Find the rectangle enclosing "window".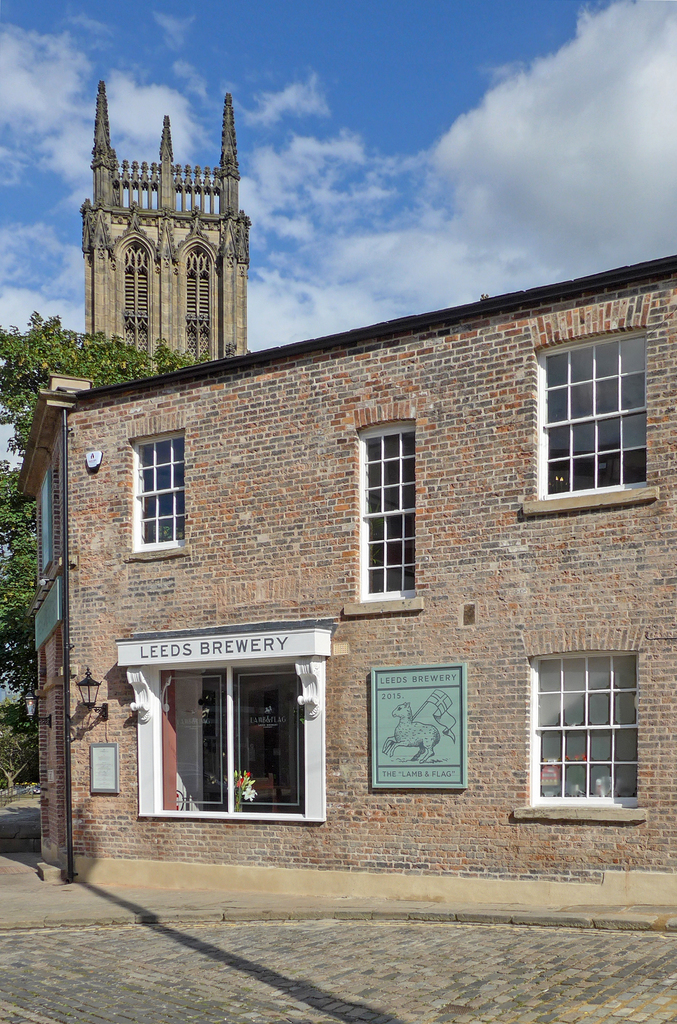
rect(184, 240, 215, 356).
